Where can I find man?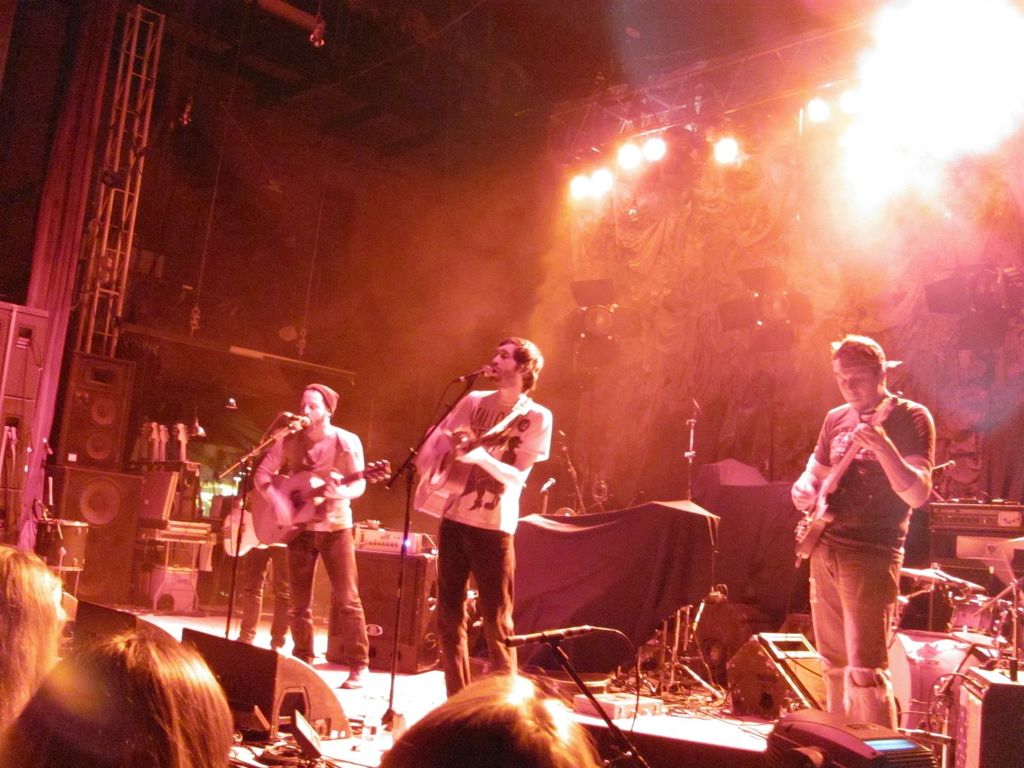
You can find it at (x1=219, y1=433, x2=334, y2=666).
